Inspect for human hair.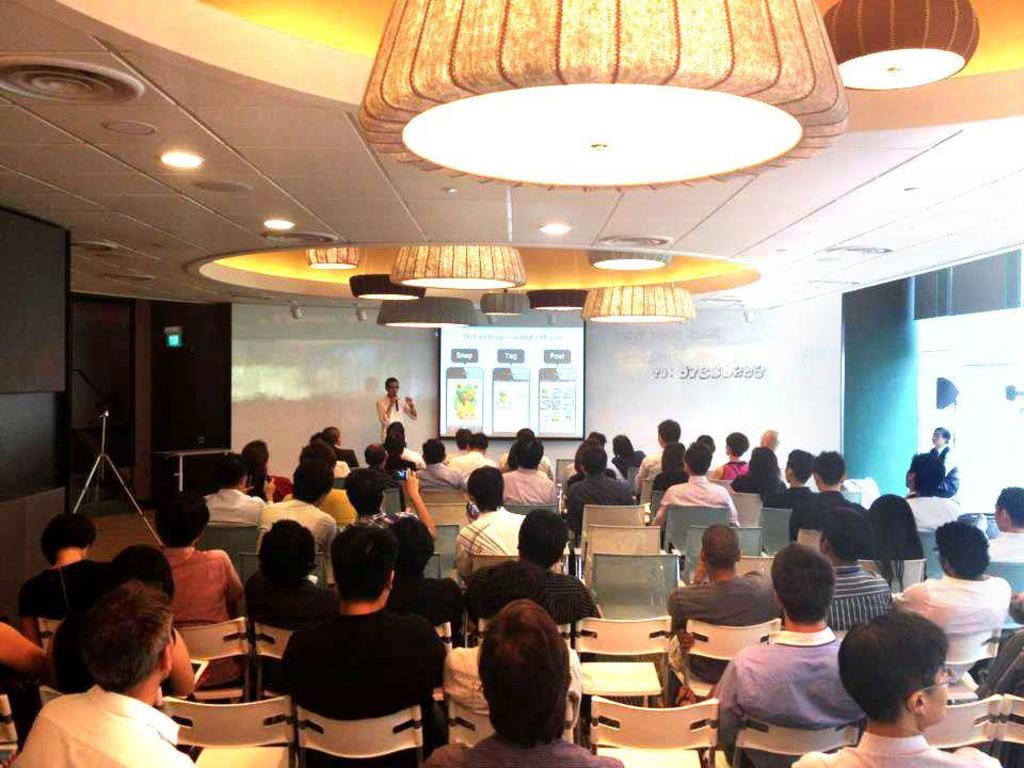
Inspection: (left=153, top=490, right=211, bottom=550).
